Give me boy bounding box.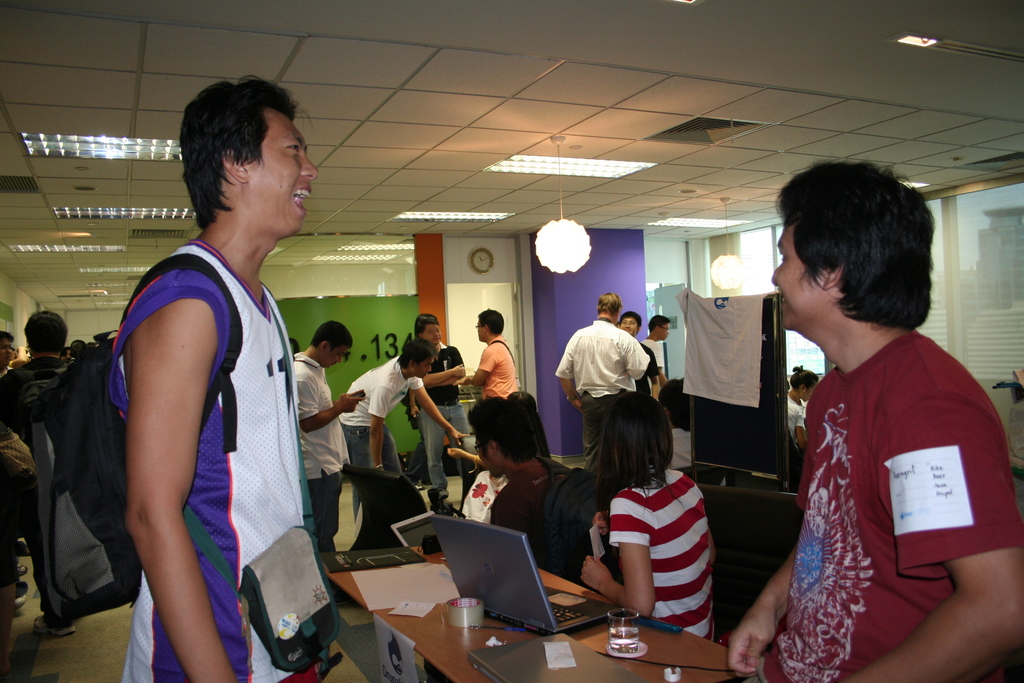
select_region(728, 153, 1023, 682).
